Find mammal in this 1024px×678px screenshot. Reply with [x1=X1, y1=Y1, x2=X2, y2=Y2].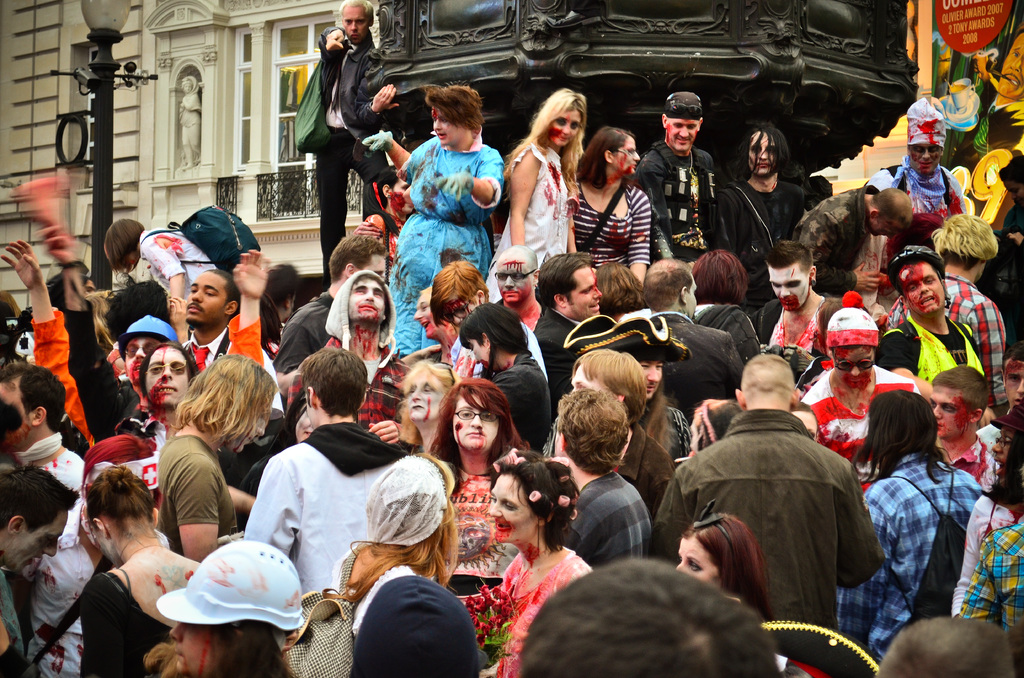
[x1=395, y1=351, x2=463, y2=462].
